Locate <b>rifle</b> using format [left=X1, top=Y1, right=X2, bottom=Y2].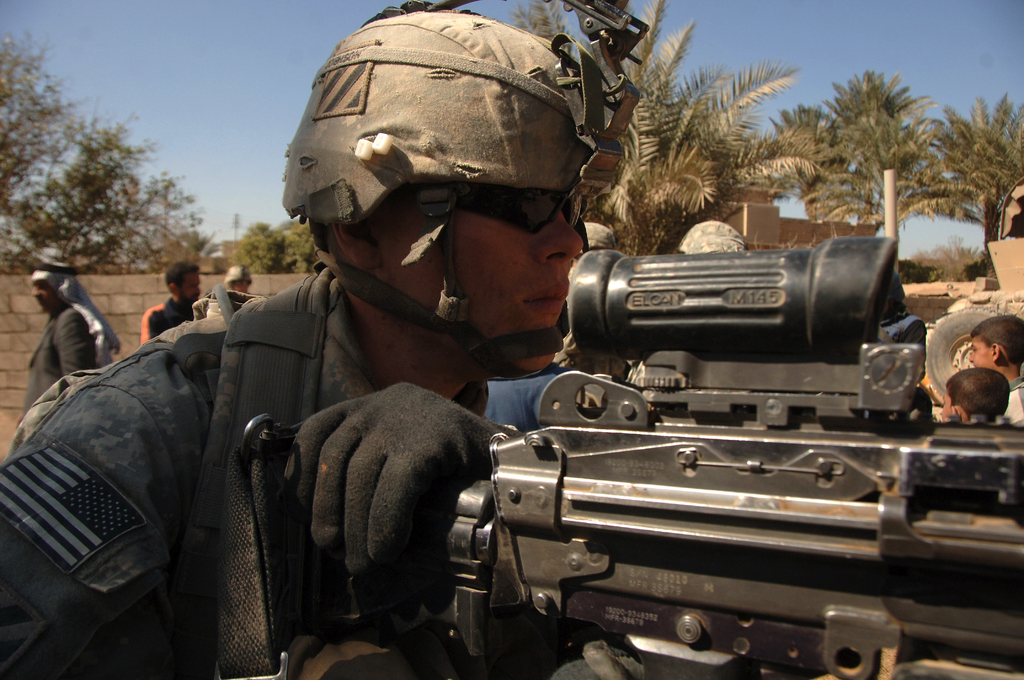
[left=287, top=234, right=1023, bottom=679].
